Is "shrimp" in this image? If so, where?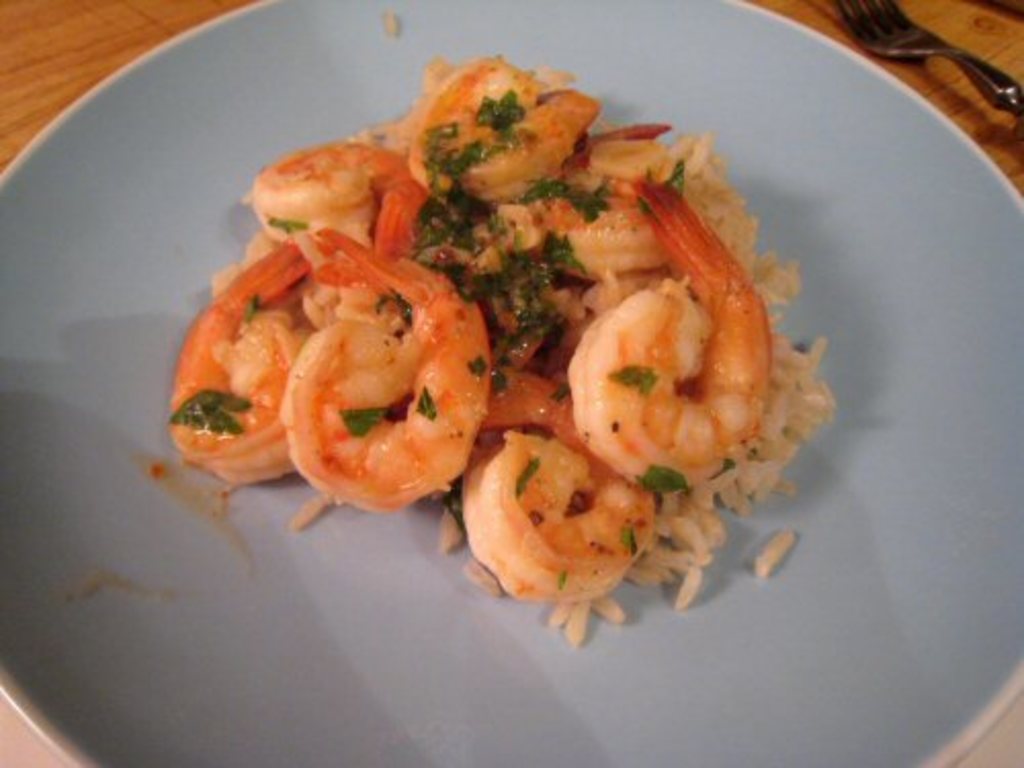
Yes, at [399, 49, 600, 199].
